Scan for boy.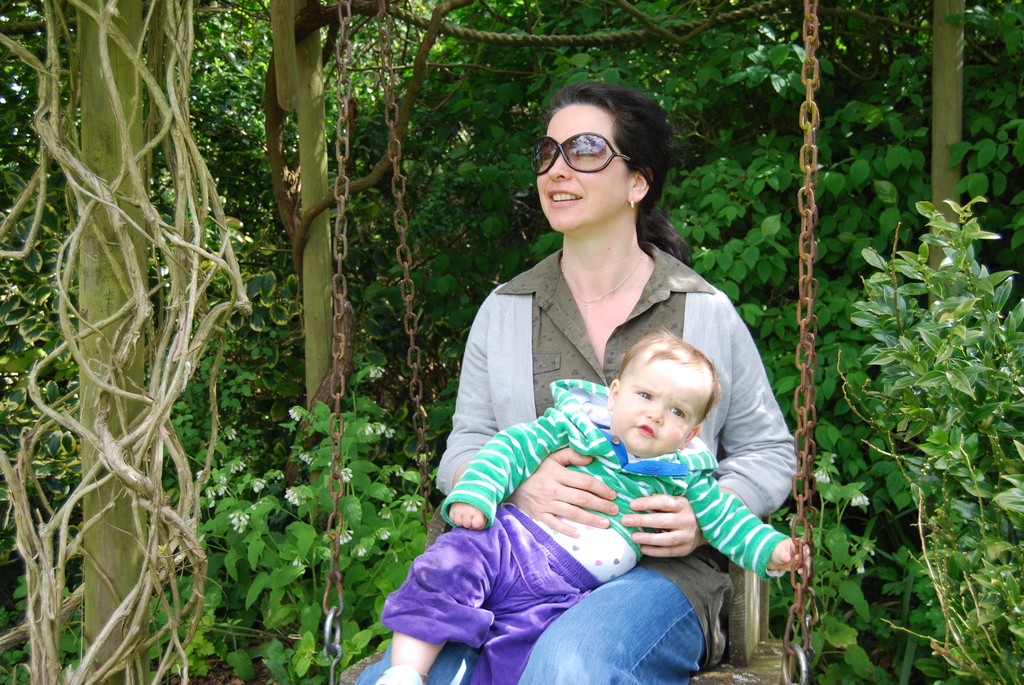
Scan result: bbox=(380, 331, 803, 683).
